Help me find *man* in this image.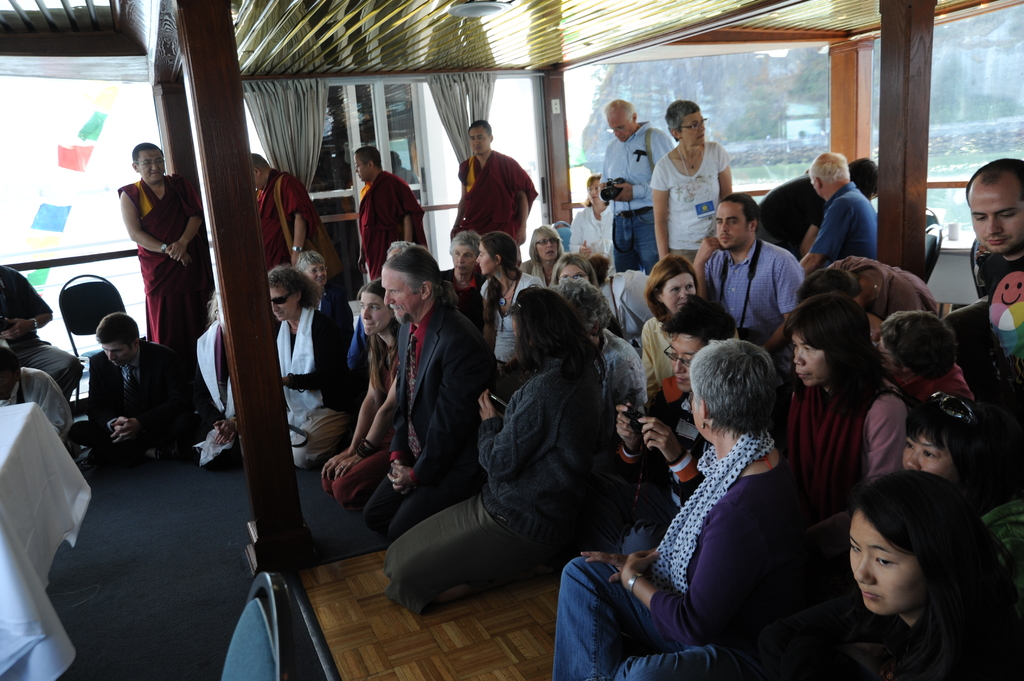
Found it: Rect(250, 156, 319, 271).
